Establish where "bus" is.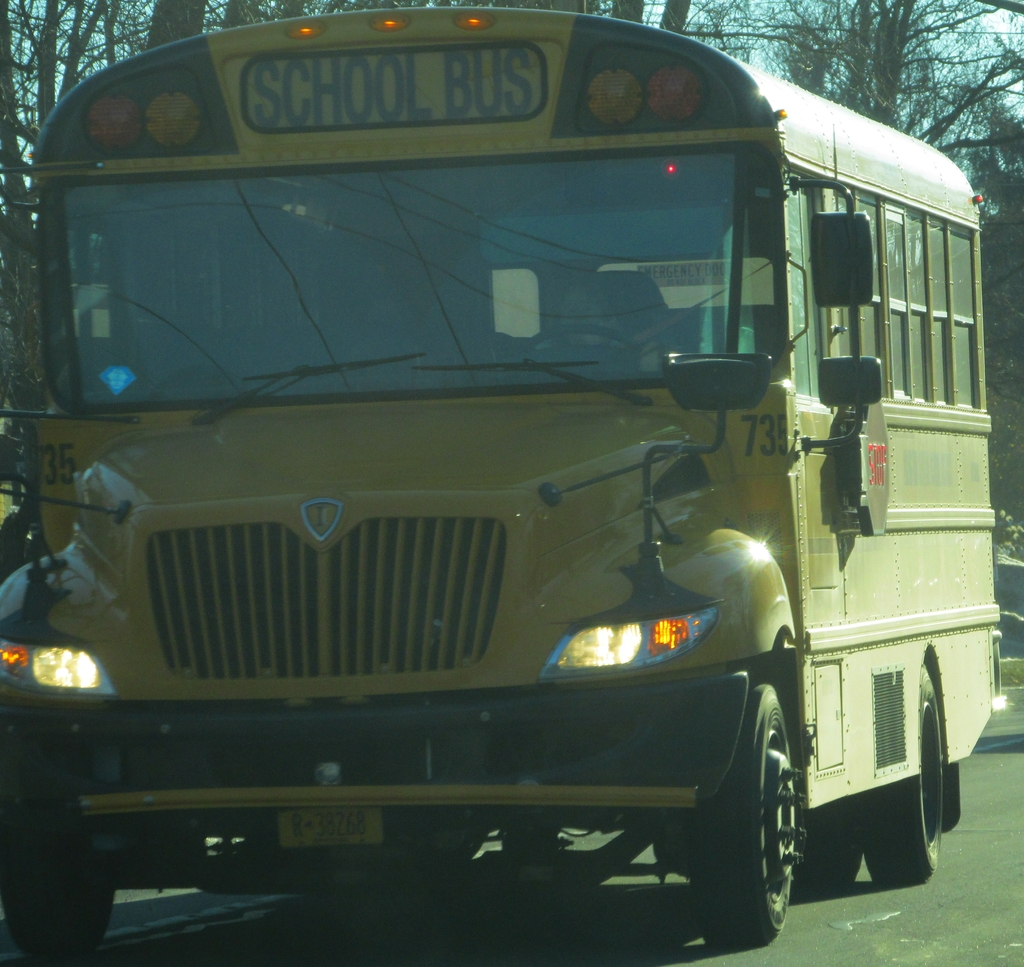
Established at detection(0, 7, 1004, 962).
